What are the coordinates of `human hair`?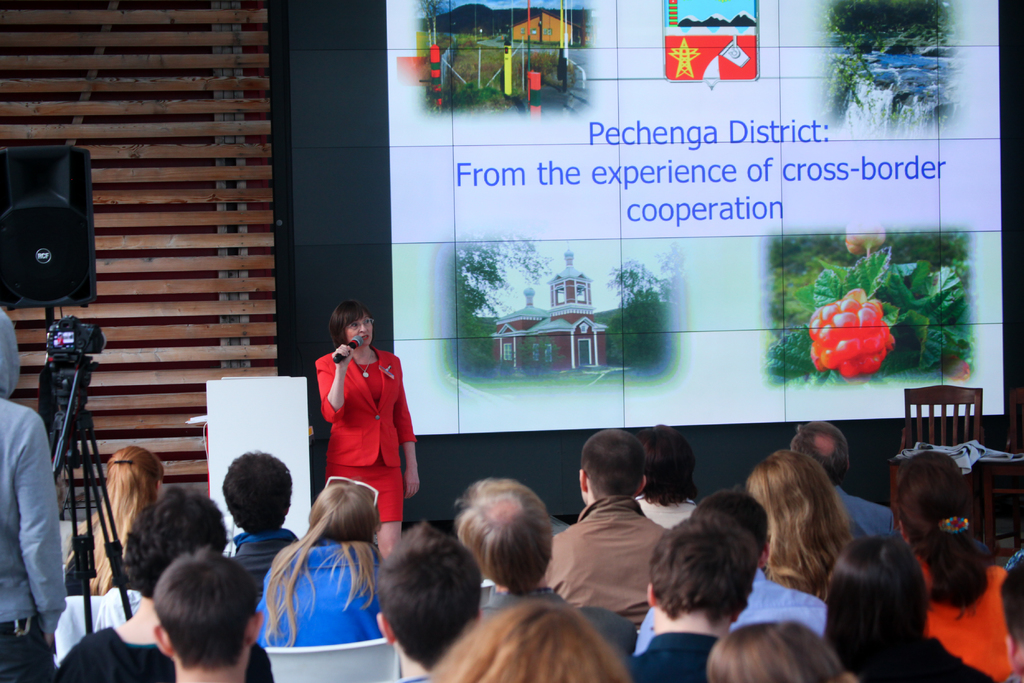
crop(788, 413, 854, 488).
